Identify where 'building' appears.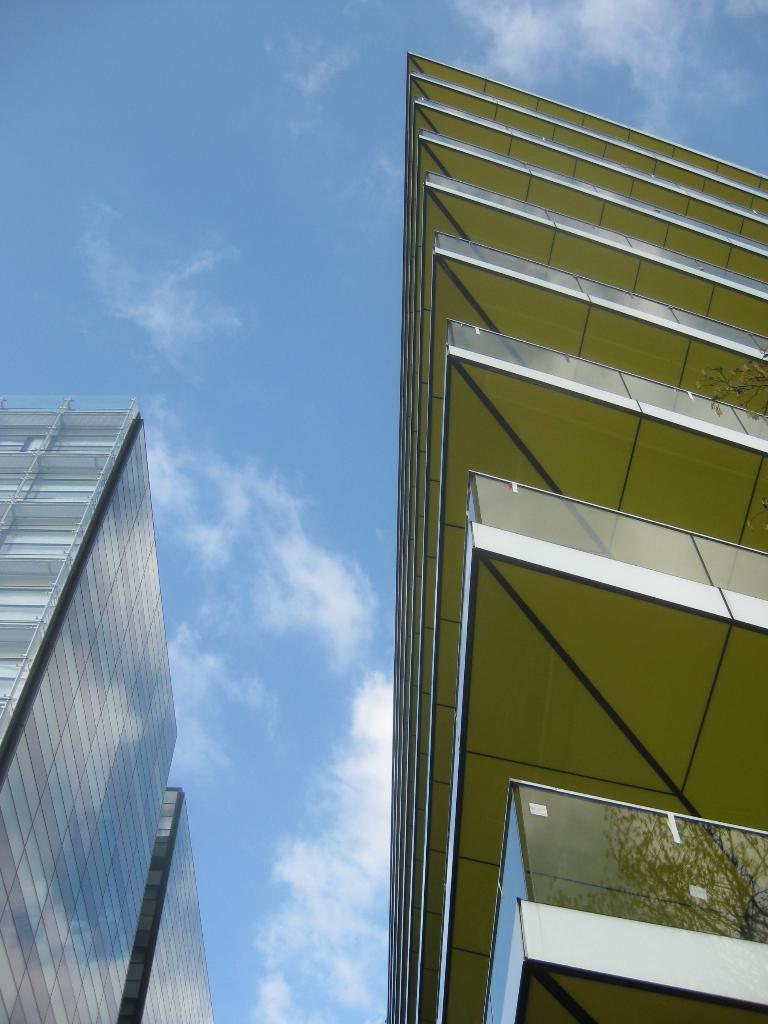
Appears at box(0, 385, 212, 1023).
